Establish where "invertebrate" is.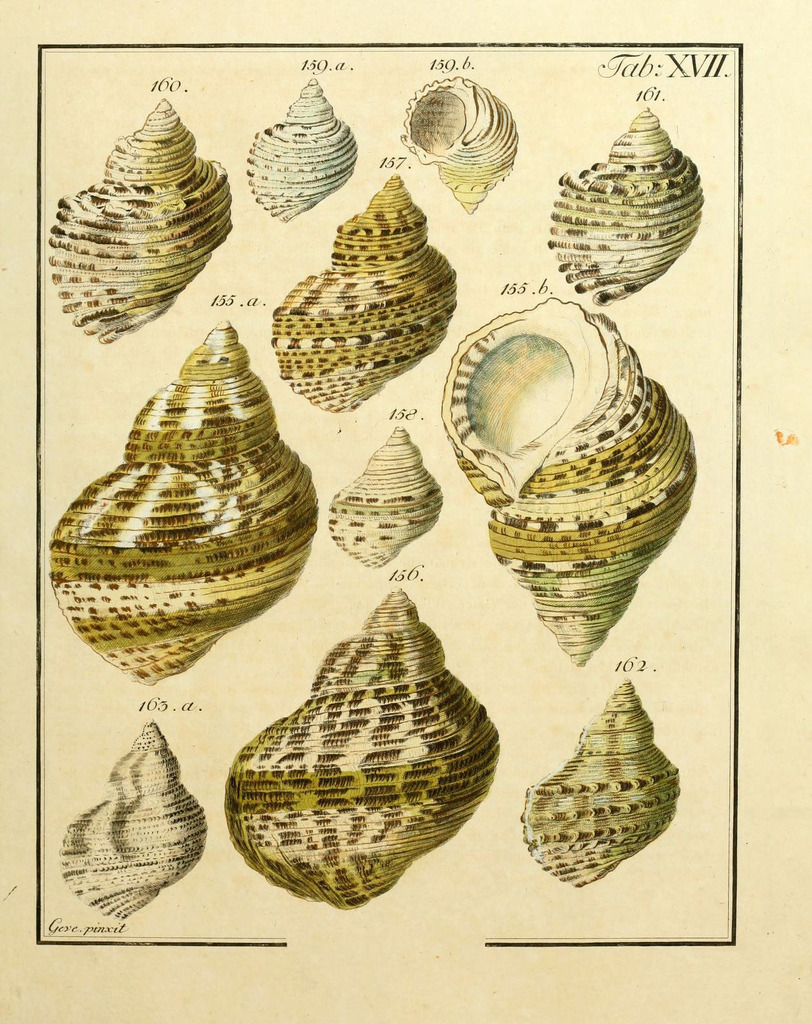
Established at region(265, 176, 460, 404).
